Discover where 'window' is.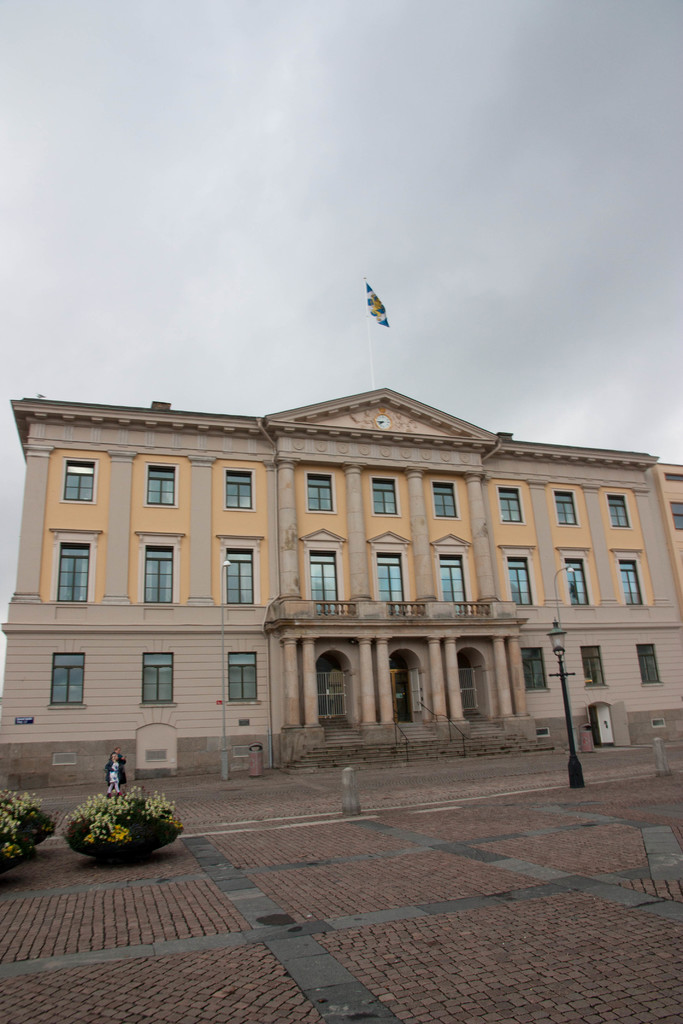
Discovered at box(493, 484, 525, 526).
